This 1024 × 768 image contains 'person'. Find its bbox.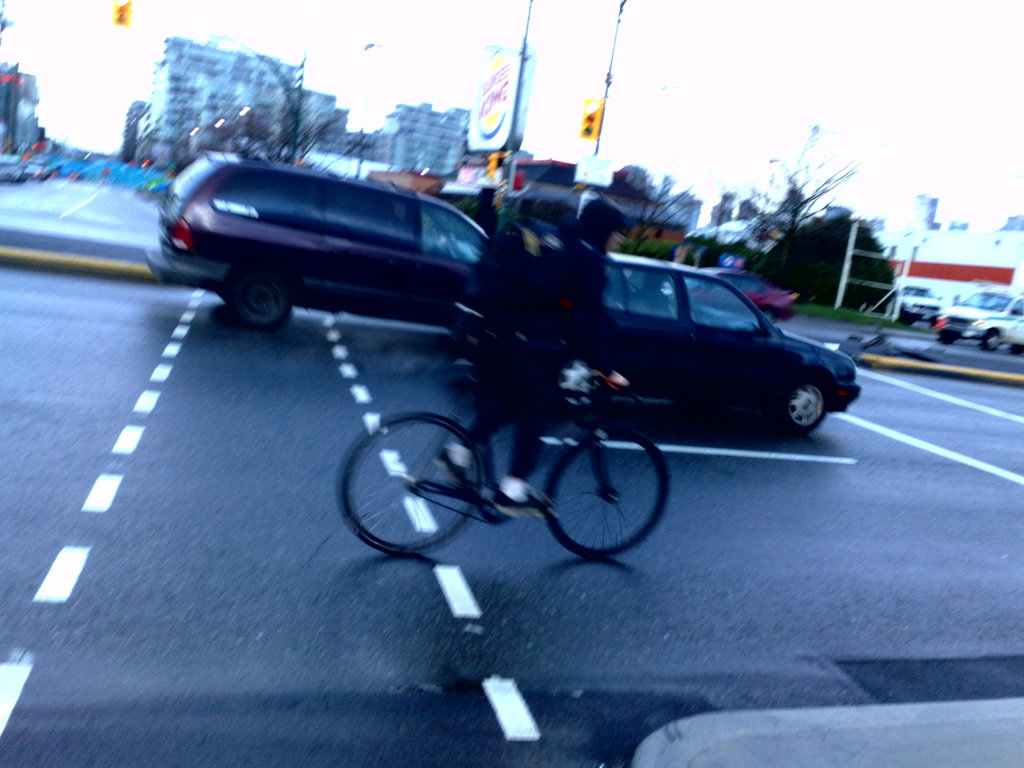
445/189/641/522.
